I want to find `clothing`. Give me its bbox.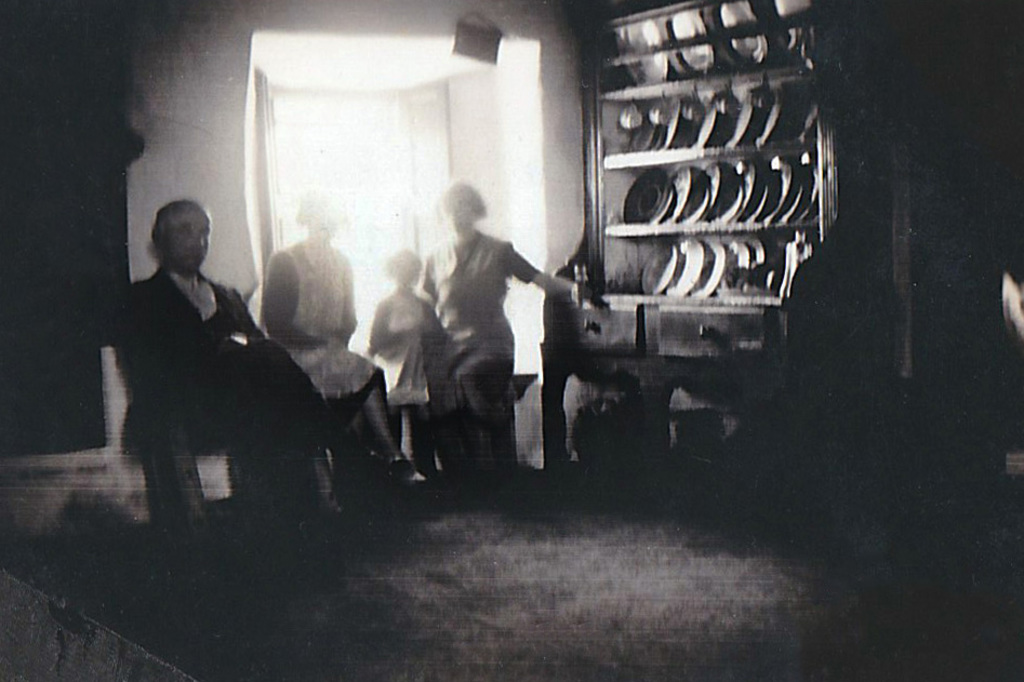
bbox=[255, 233, 391, 418].
